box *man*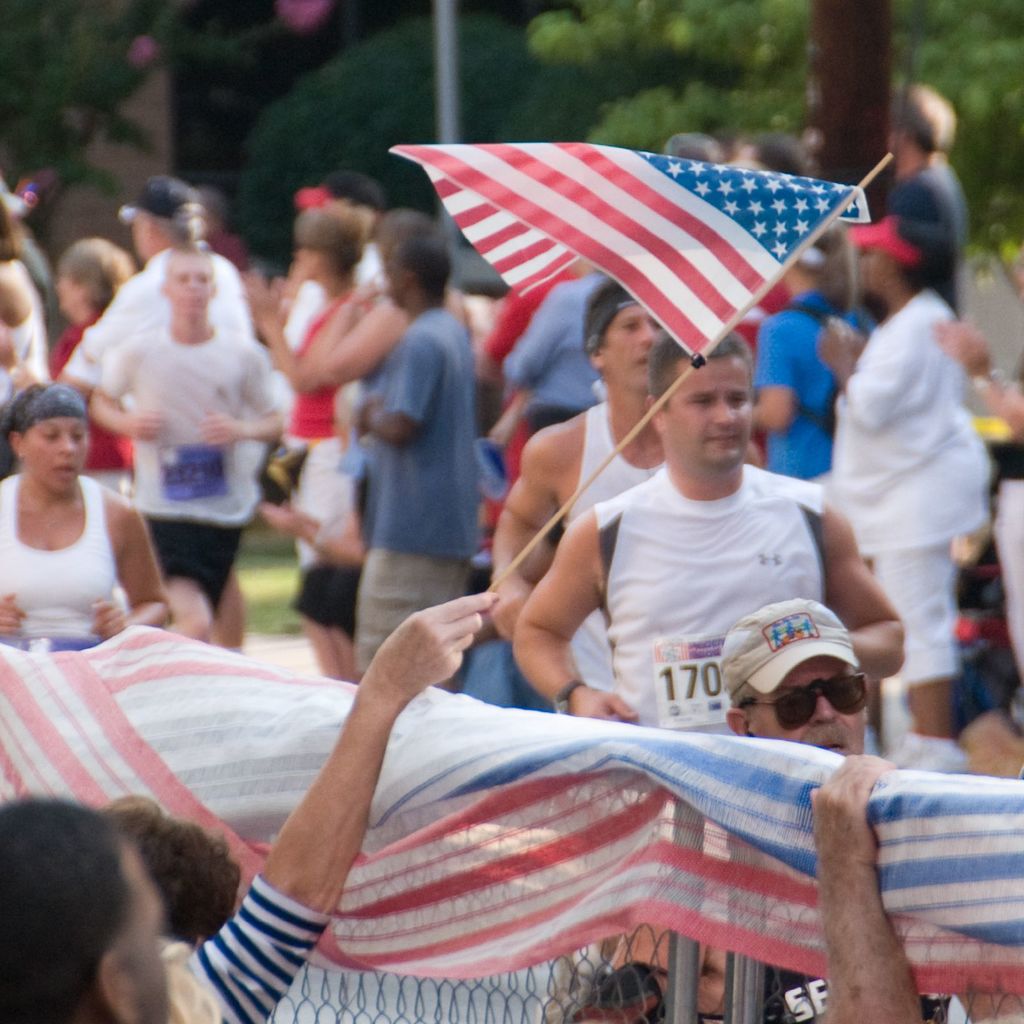
rect(63, 175, 256, 401)
